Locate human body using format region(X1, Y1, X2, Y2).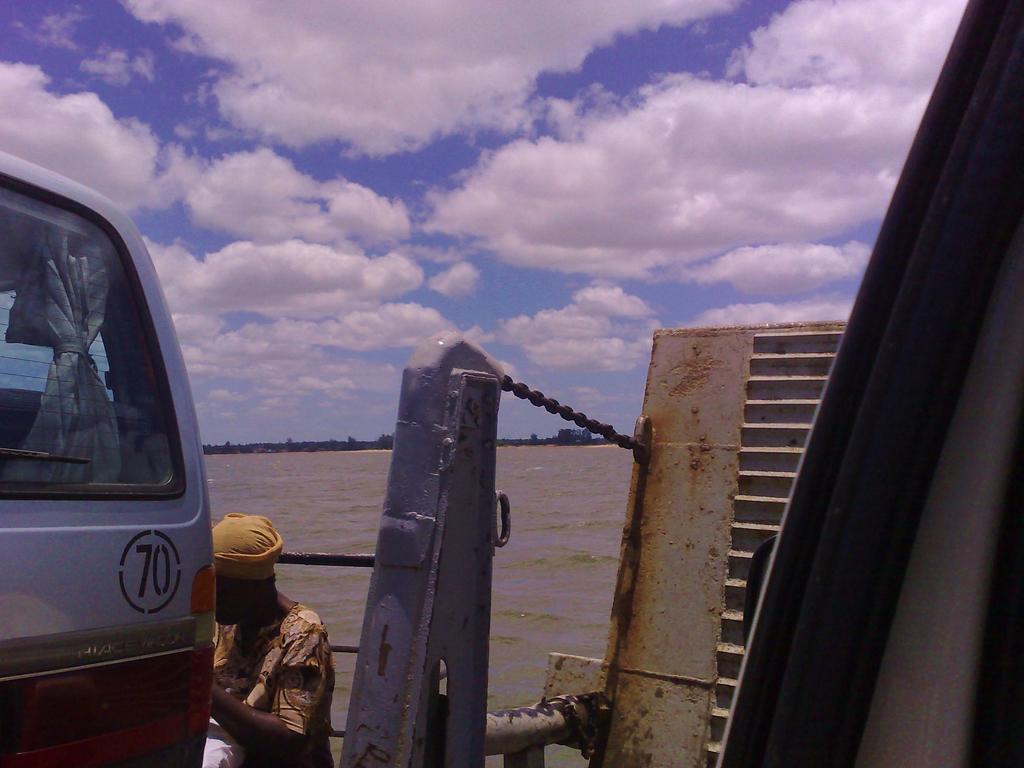
region(180, 505, 346, 767).
